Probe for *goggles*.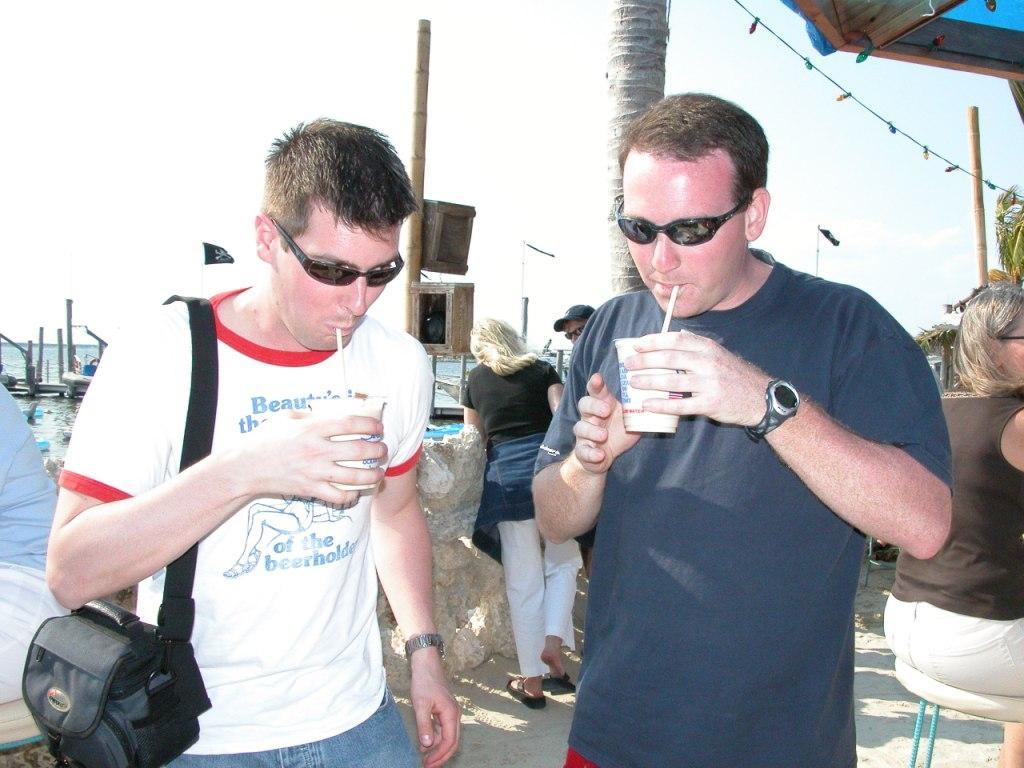
Probe result: [left=556, top=323, right=580, bottom=342].
